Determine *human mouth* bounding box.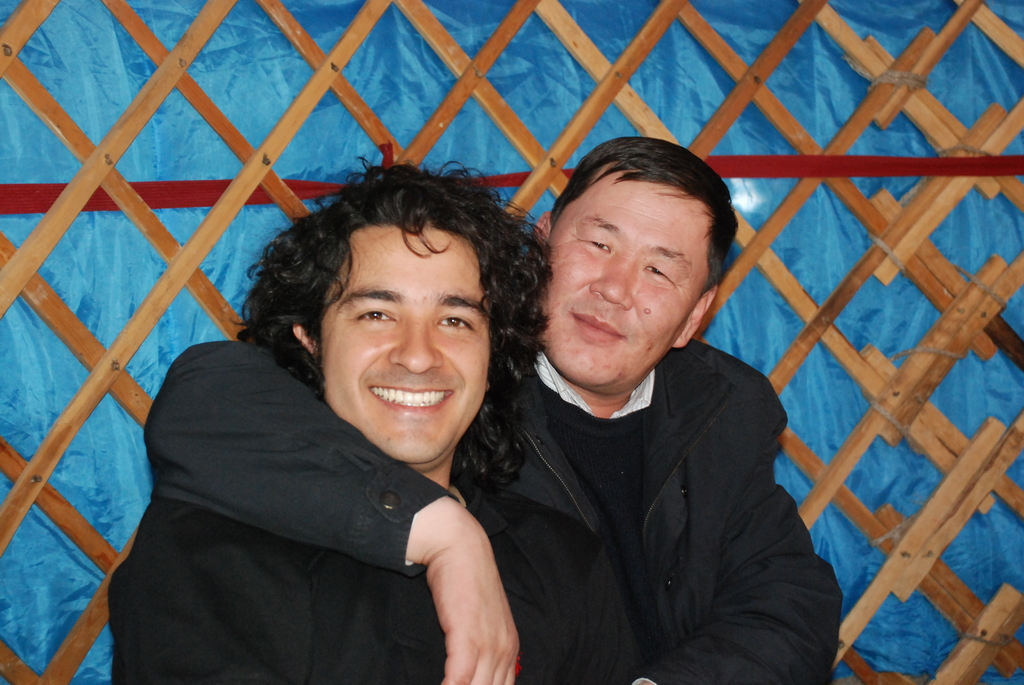
Determined: box(367, 377, 457, 421).
